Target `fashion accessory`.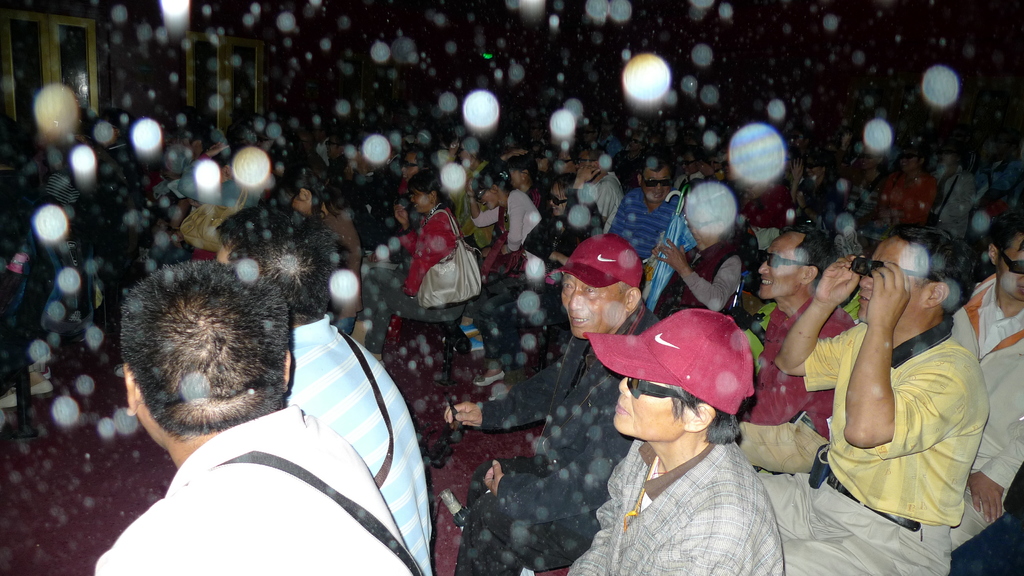
Target region: <region>580, 308, 755, 416</region>.
